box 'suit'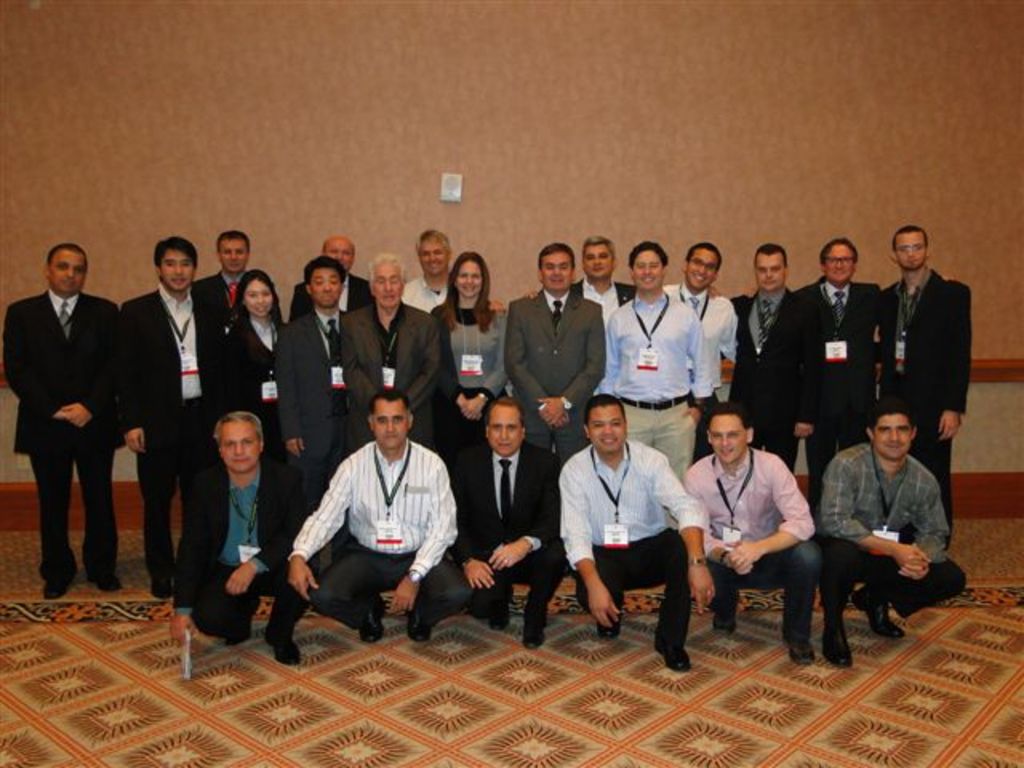
<box>506,283,611,467</box>
